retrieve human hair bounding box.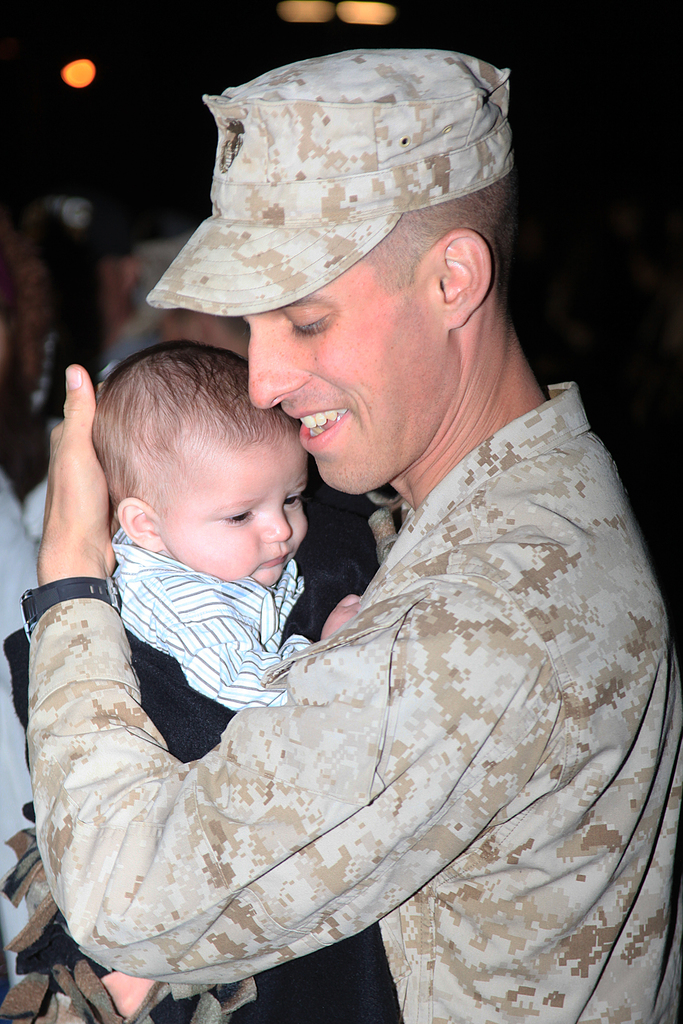
Bounding box: box=[365, 166, 516, 318].
